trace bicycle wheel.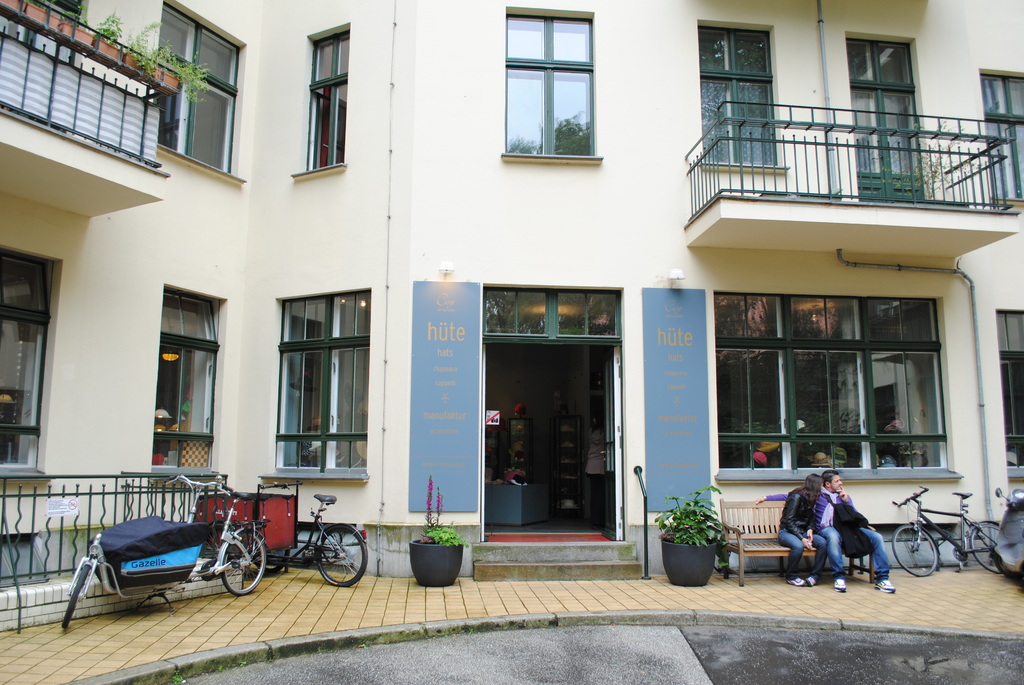
Traced to [893, 523, 936, 579].
